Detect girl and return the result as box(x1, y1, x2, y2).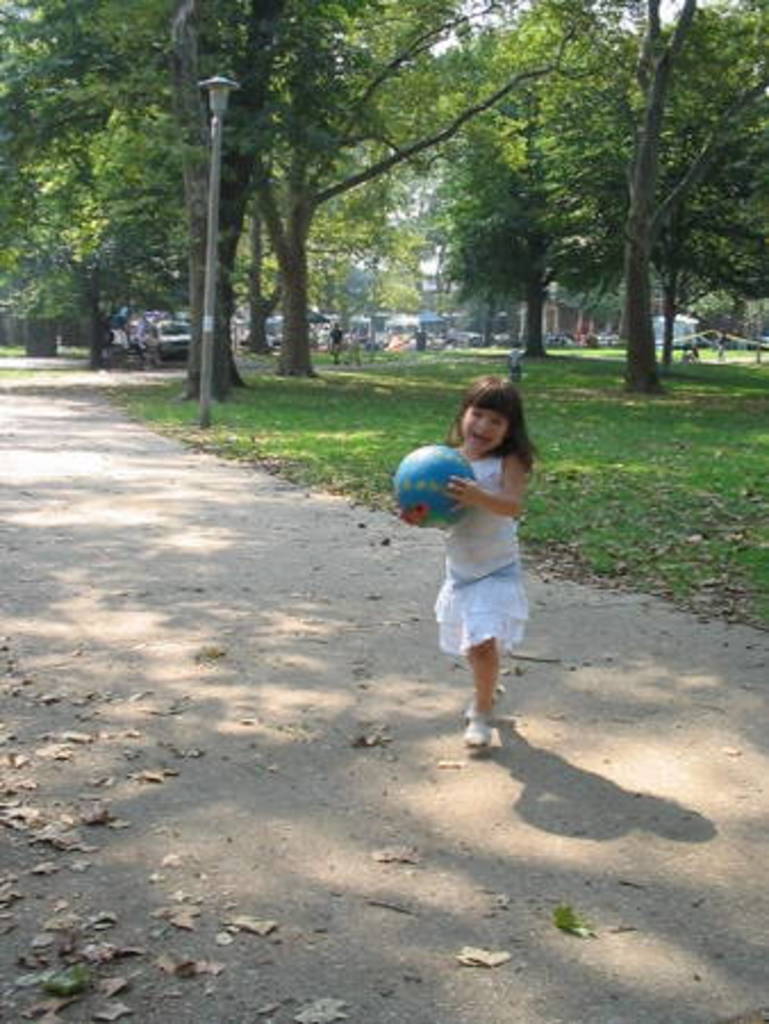
box(396, 373, 546, 746).
